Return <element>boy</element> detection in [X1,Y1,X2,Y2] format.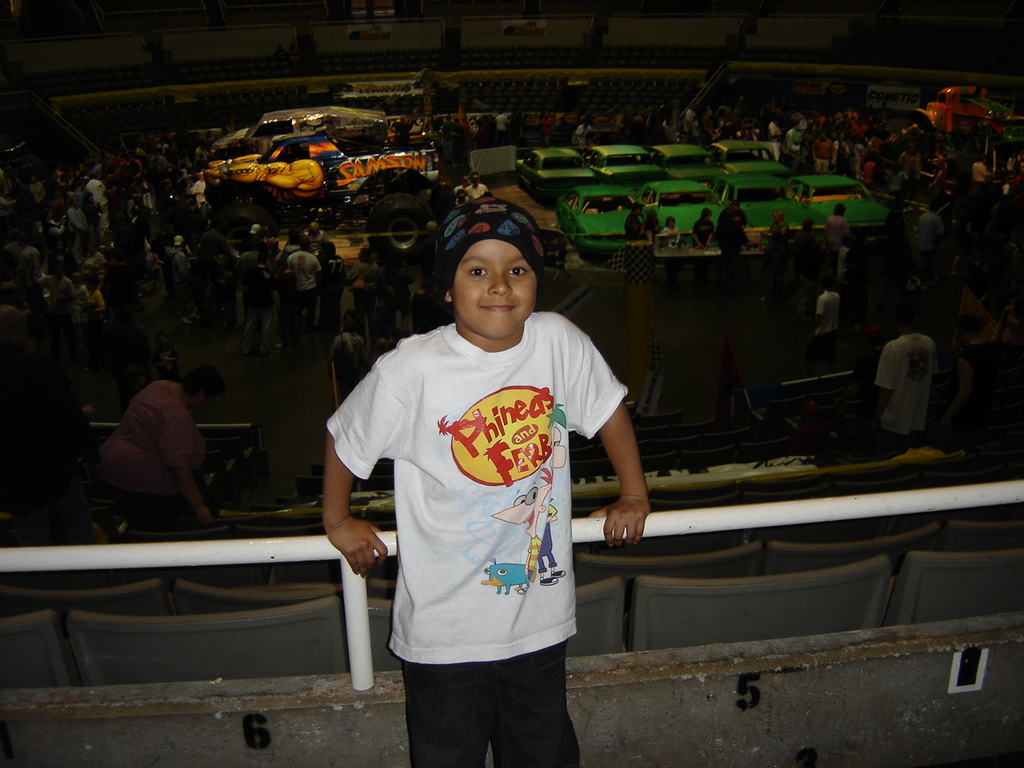
[317,209,625,758].
